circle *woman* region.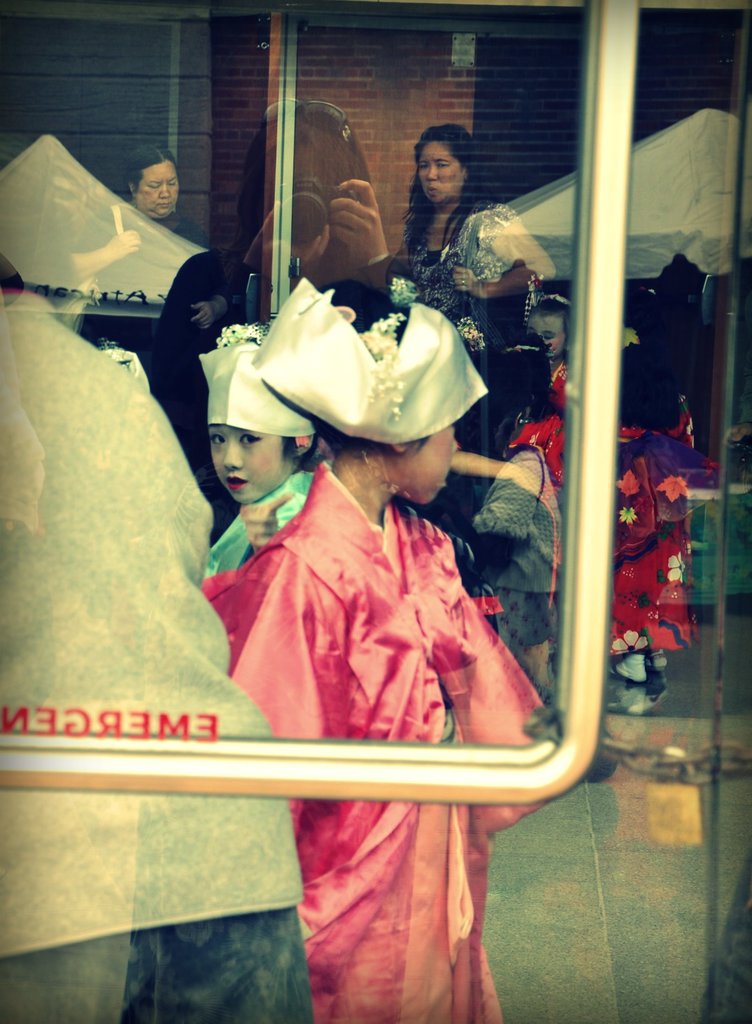
Region: <region>385, 123, 557, 353</region>.
